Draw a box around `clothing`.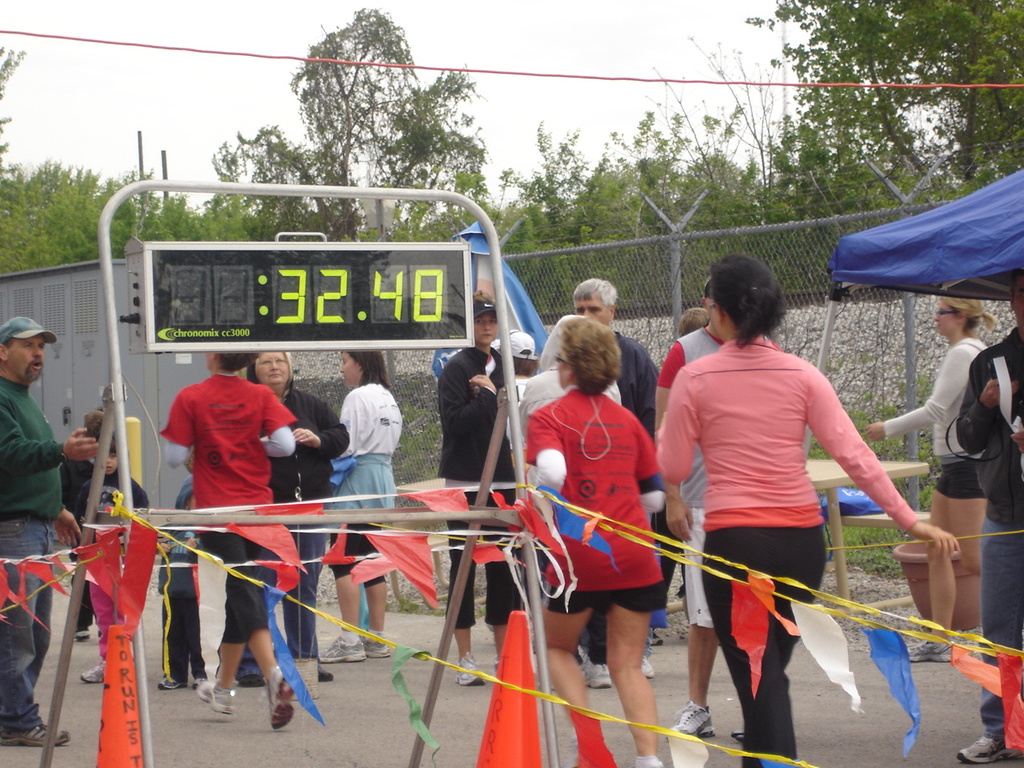
(947, 322, 1023, 754).
